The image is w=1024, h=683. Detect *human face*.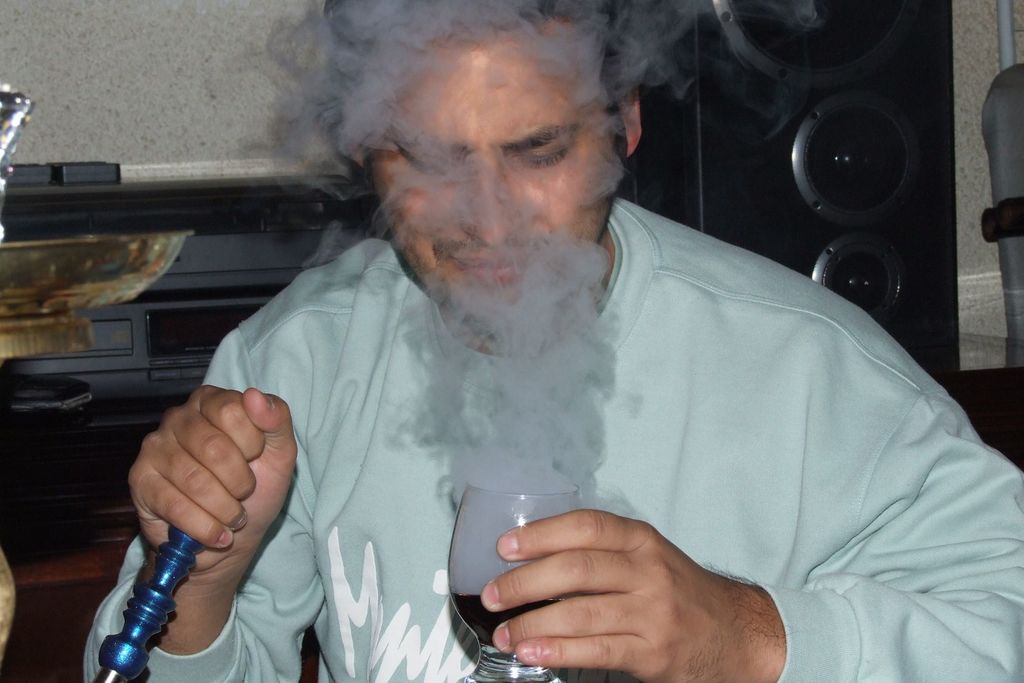
Detection: left=375, top=25, right=610, bottom=314.
